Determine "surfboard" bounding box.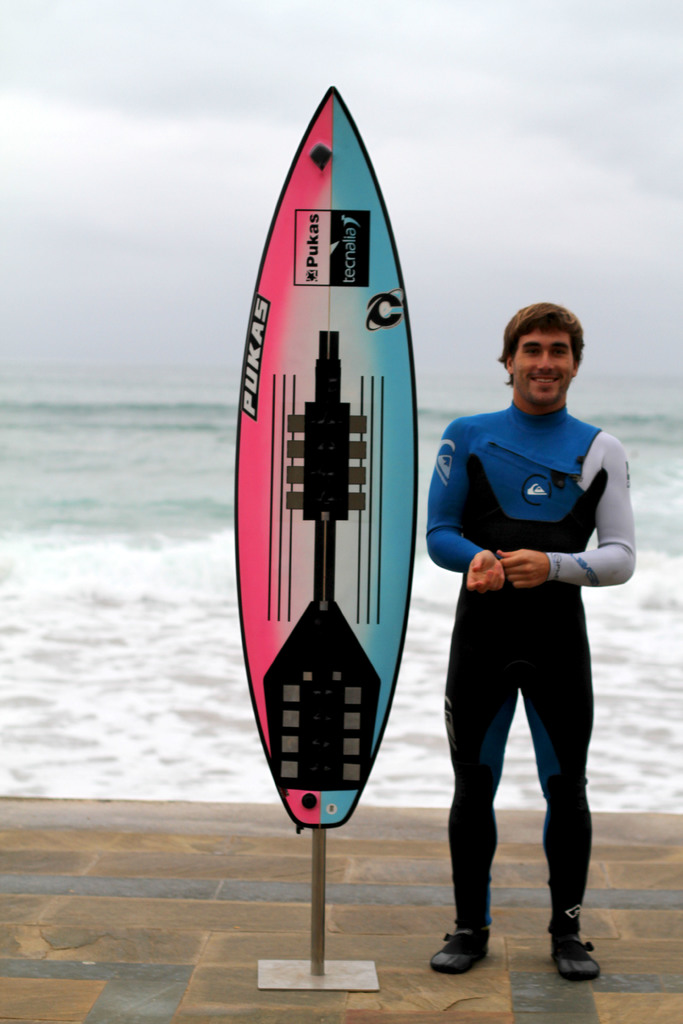
Determined: locate(232, 85, 423, 841).
